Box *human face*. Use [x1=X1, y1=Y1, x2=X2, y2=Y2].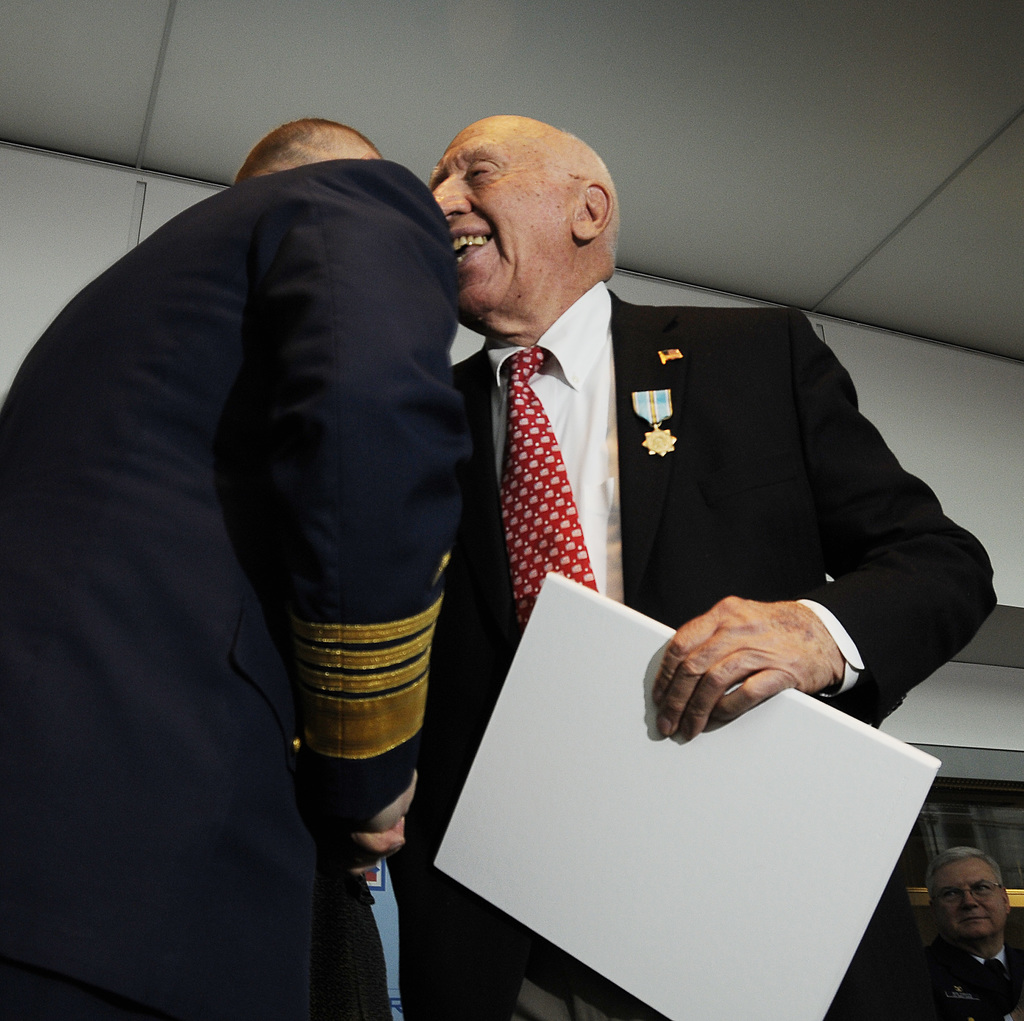
[x1=432, y1=122, x2=571, y2=315].
